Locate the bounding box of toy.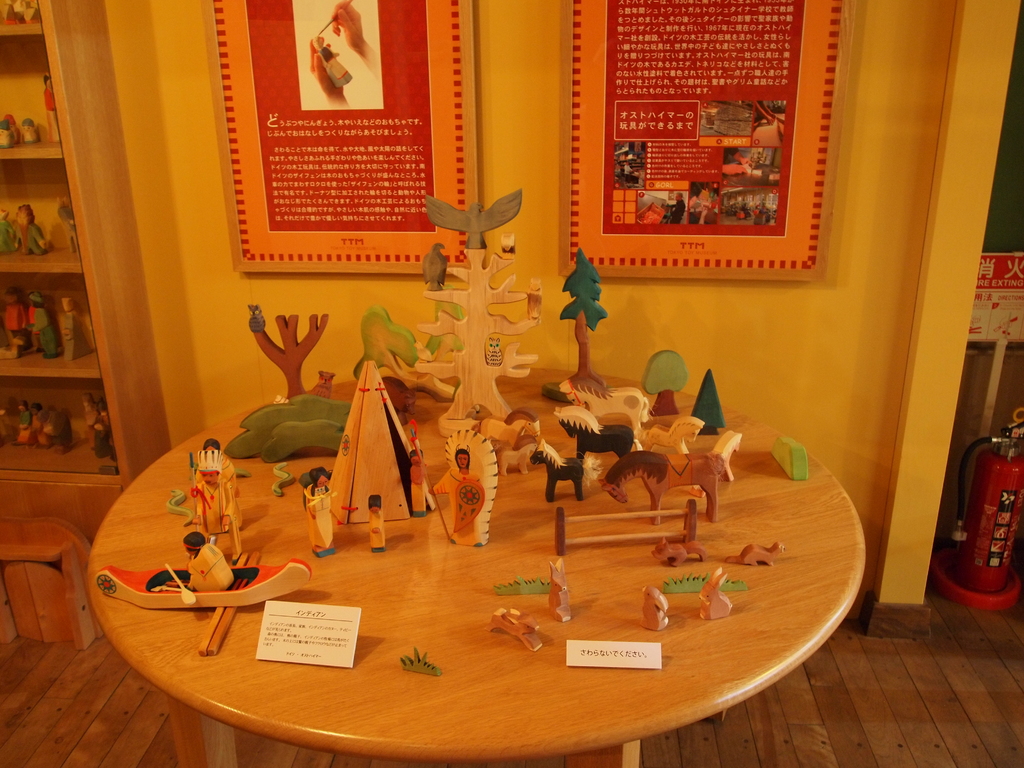
Bounding box: detection(552, 403, 624, 466).
